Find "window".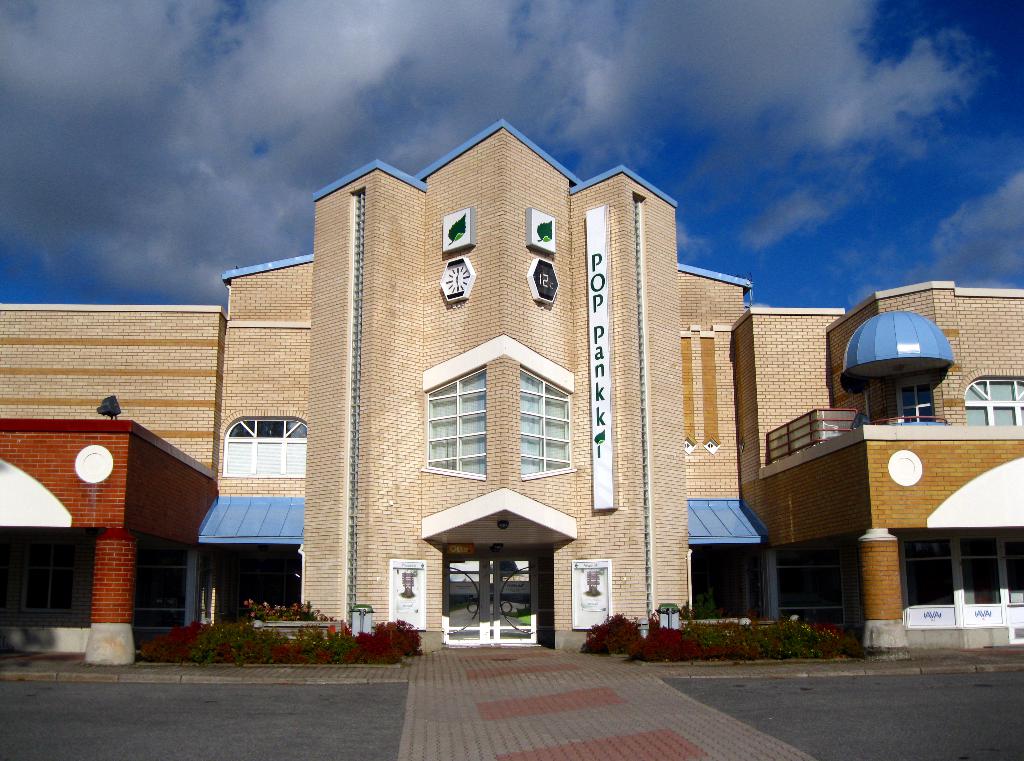
(422,364,484,479).
